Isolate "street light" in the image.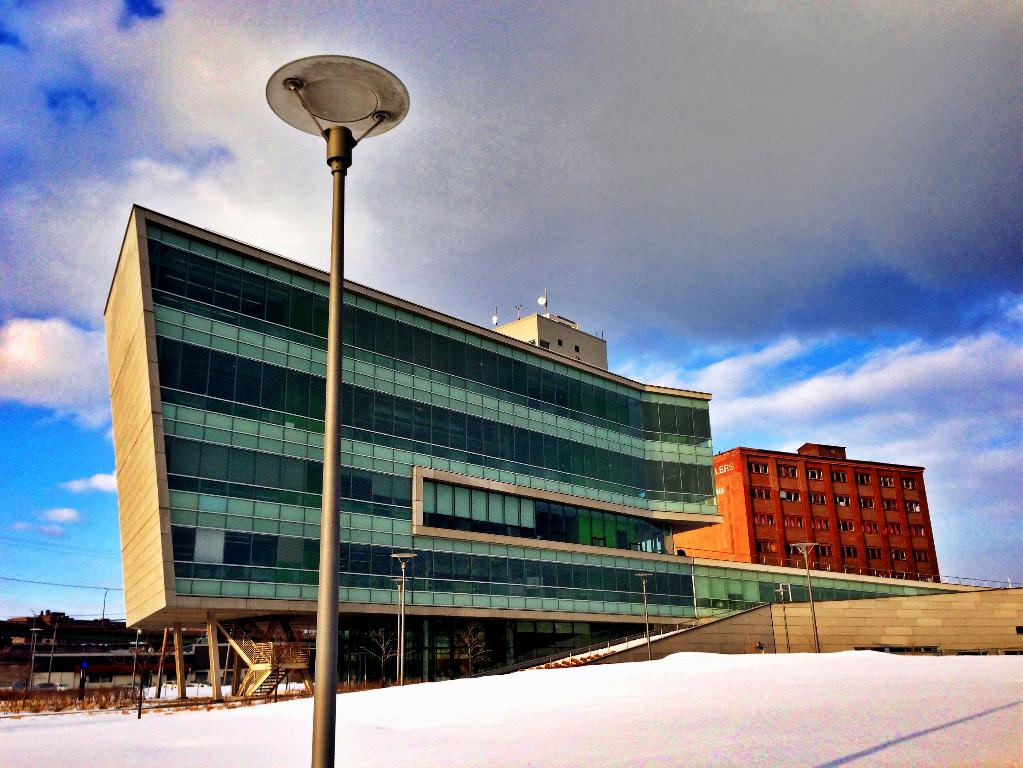
Isolated region: 31,628,45,691.
